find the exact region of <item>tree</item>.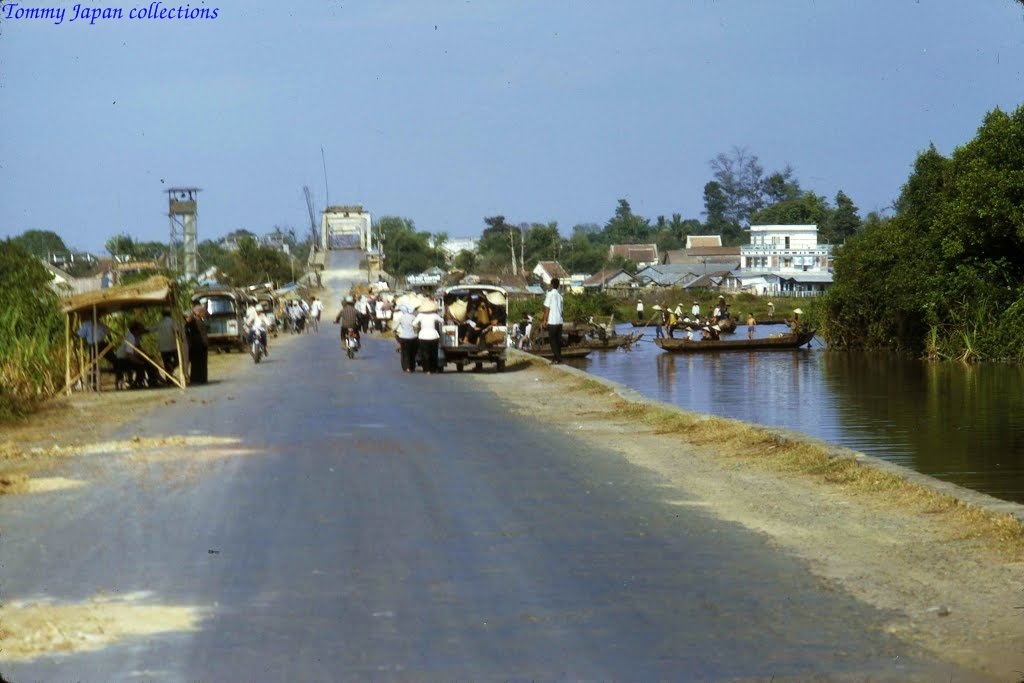
Exact region: BBox(639, 206, 698, 259).
